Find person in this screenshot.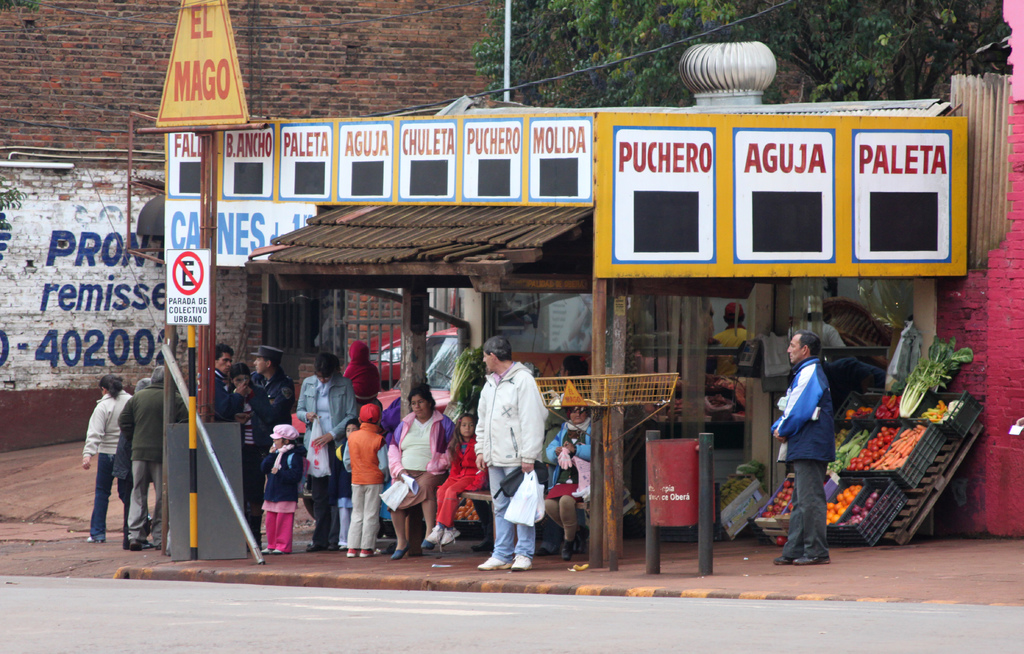
The bounding box for person is (264, 420, 305, 557).
